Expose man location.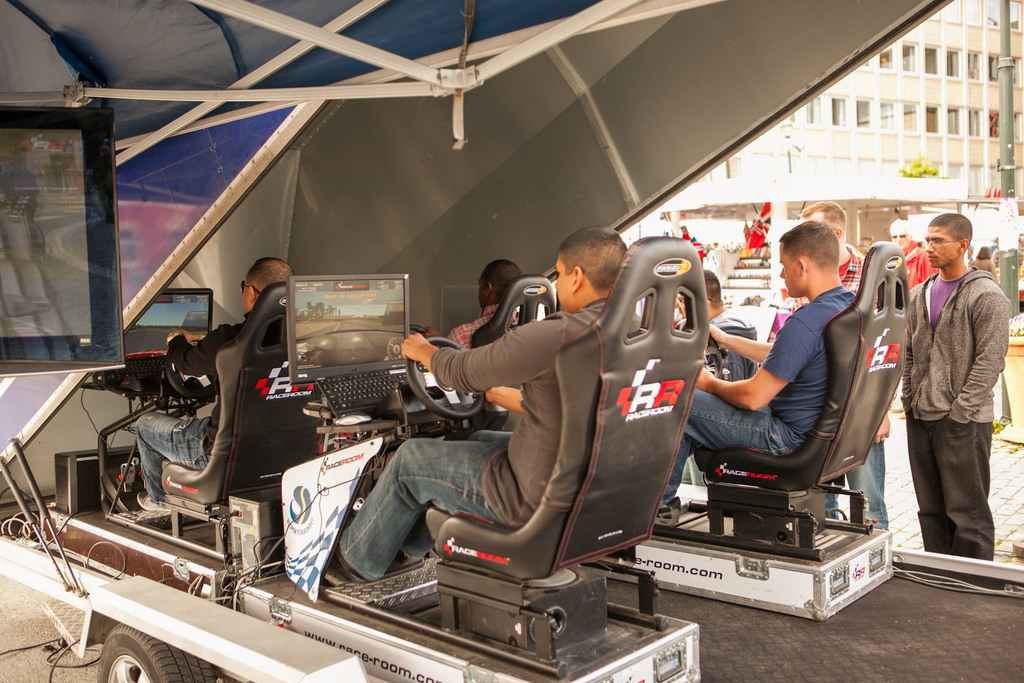
Exposed at x1=789 y1=197 x2=895 y2=536.
